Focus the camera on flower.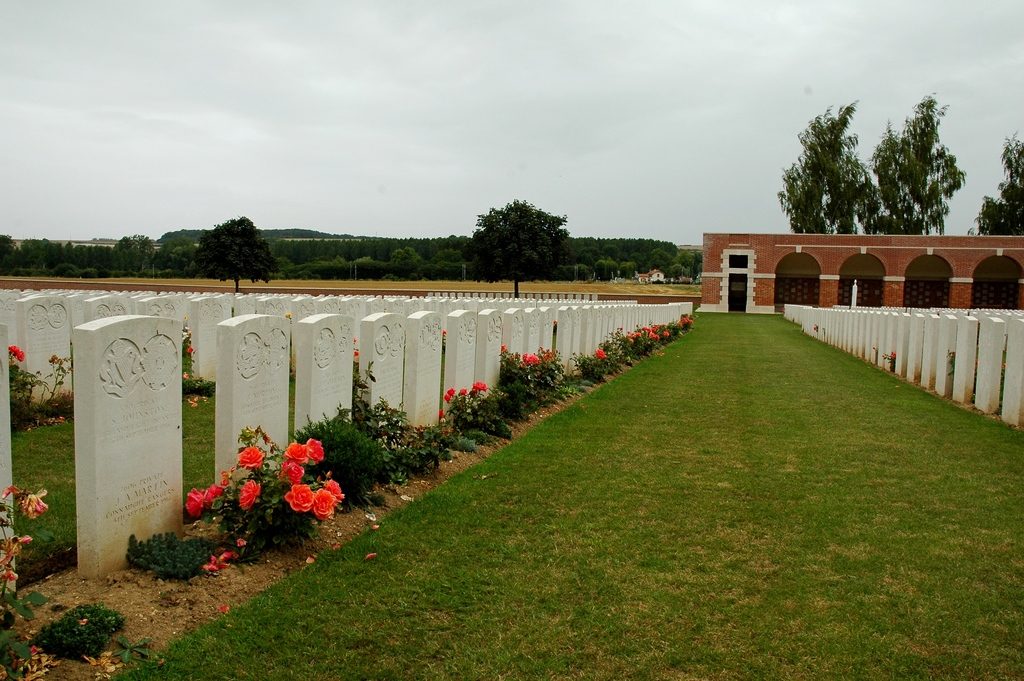
Focus region: x1=9 y1=343 x2=23 y2=364.
